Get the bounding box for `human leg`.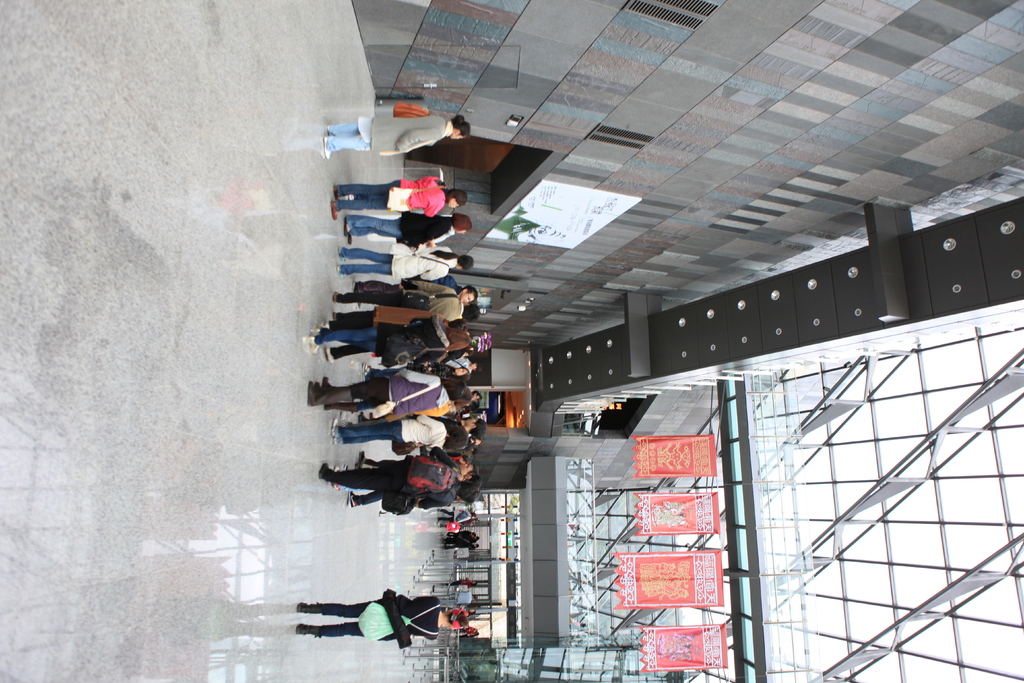
330/418/396/444.
